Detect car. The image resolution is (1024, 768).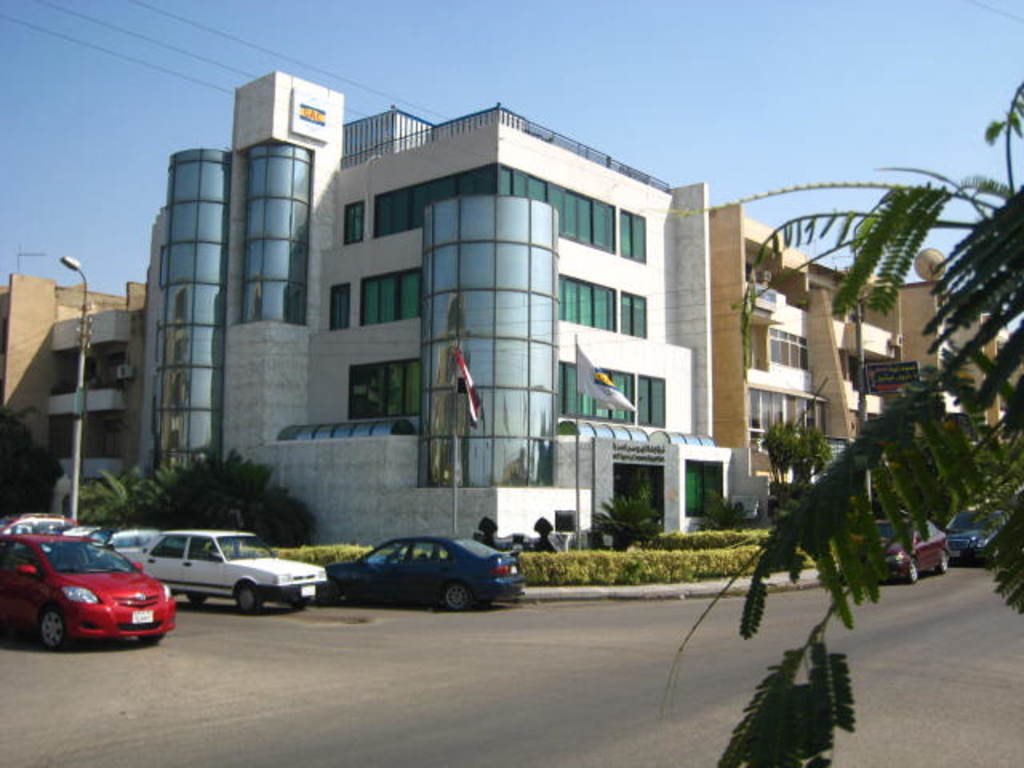
box=[126, 526, 318, 611].
